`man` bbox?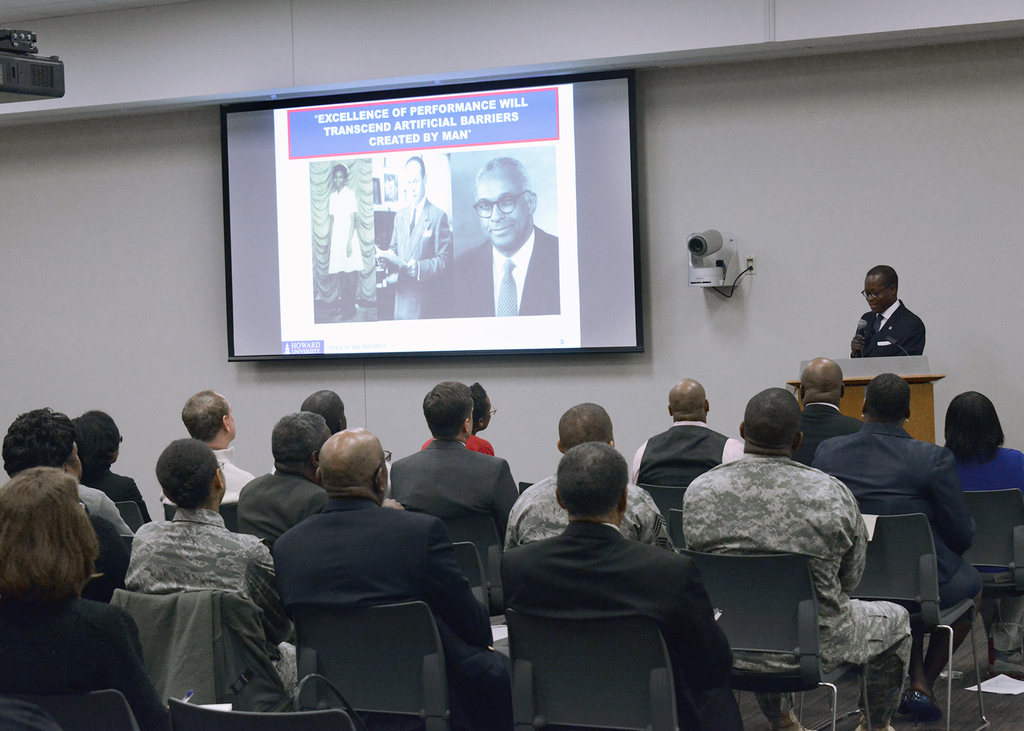
657 384 910 730
